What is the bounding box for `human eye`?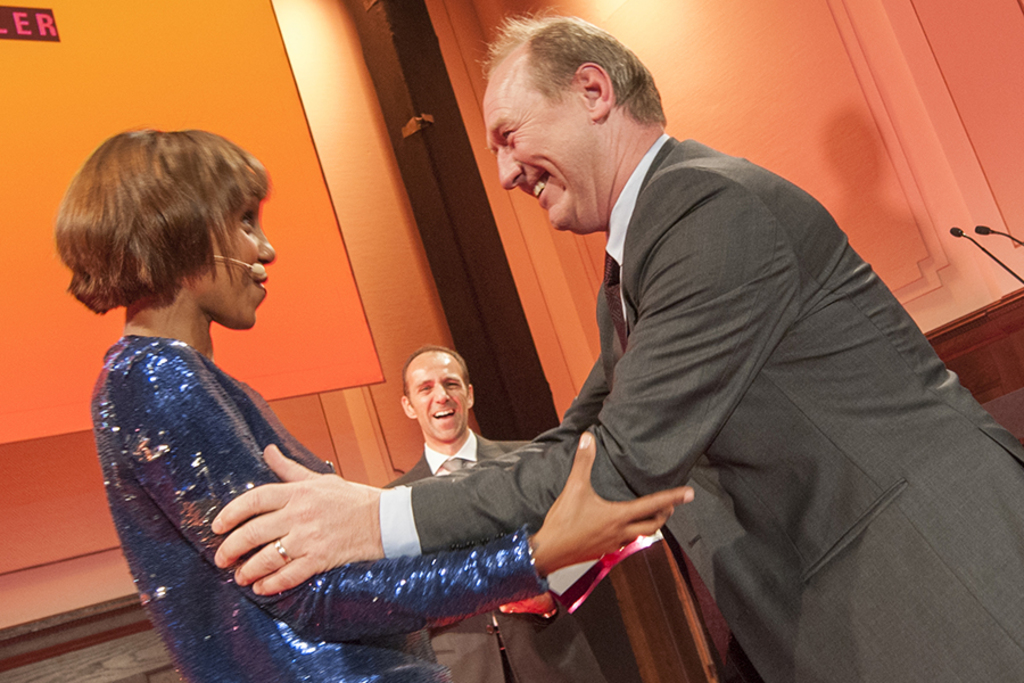
(494, 124, 520, 149).
